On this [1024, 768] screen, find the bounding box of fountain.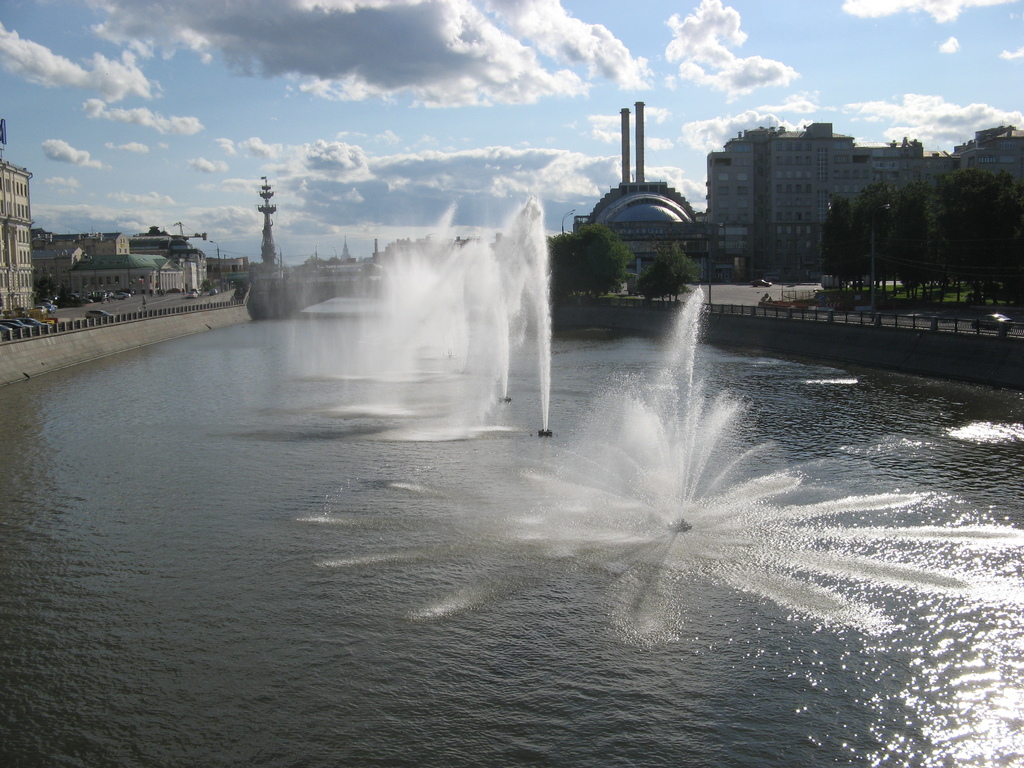
Bounding box: [left=272, top=196, right=560, bottom=431].
